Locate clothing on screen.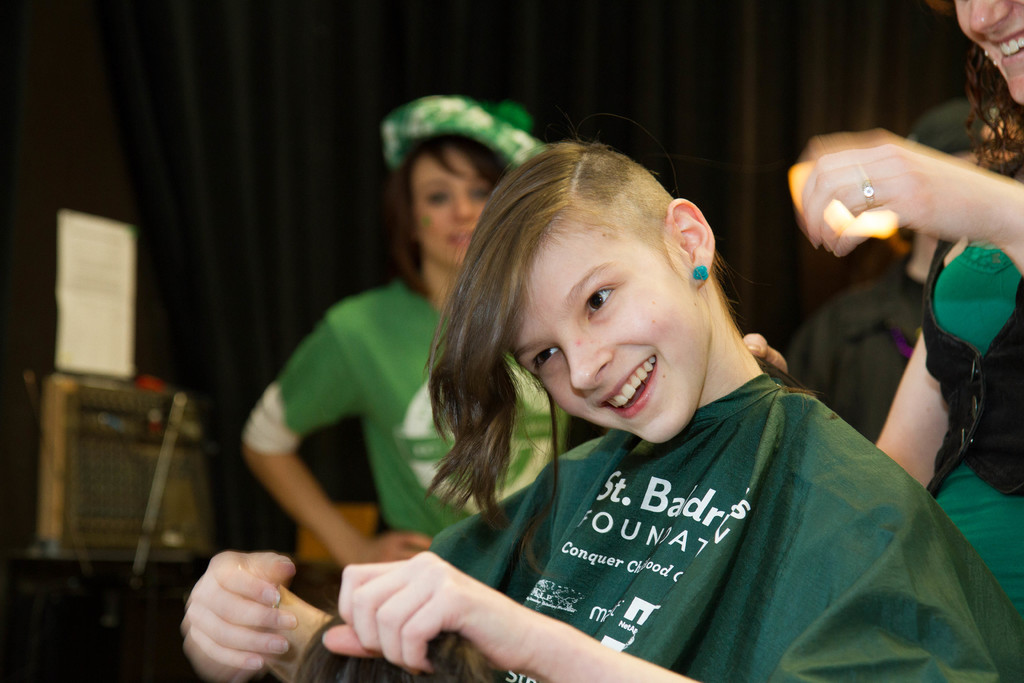
On screen at {"left": 913, "top": 233, "right": 1023, "bottom": 638}.
